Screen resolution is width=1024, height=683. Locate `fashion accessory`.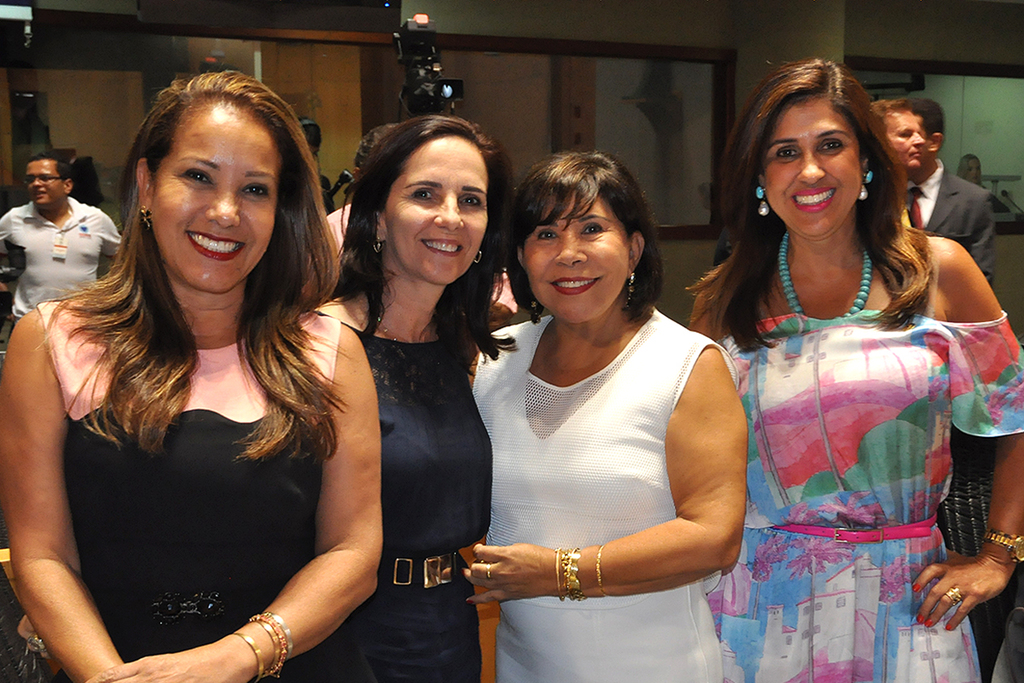
locate(518, 273, 538, 325).
